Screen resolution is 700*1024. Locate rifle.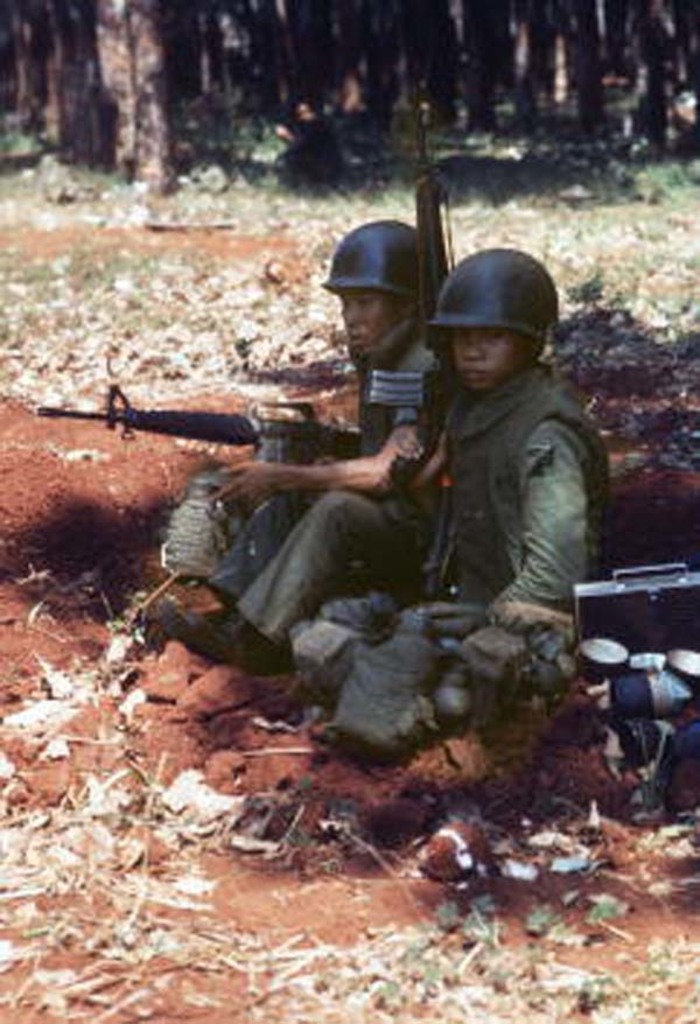
crop(365, 79, 449, 483).
